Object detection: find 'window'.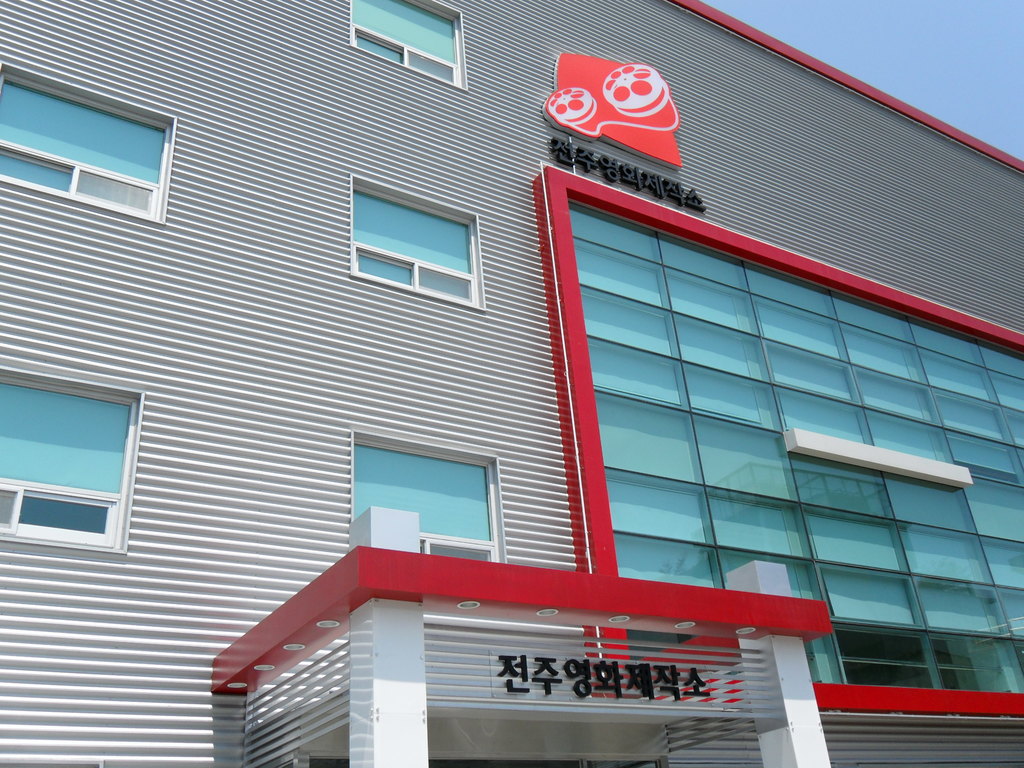
Rect(344, 173, 488, 301).
